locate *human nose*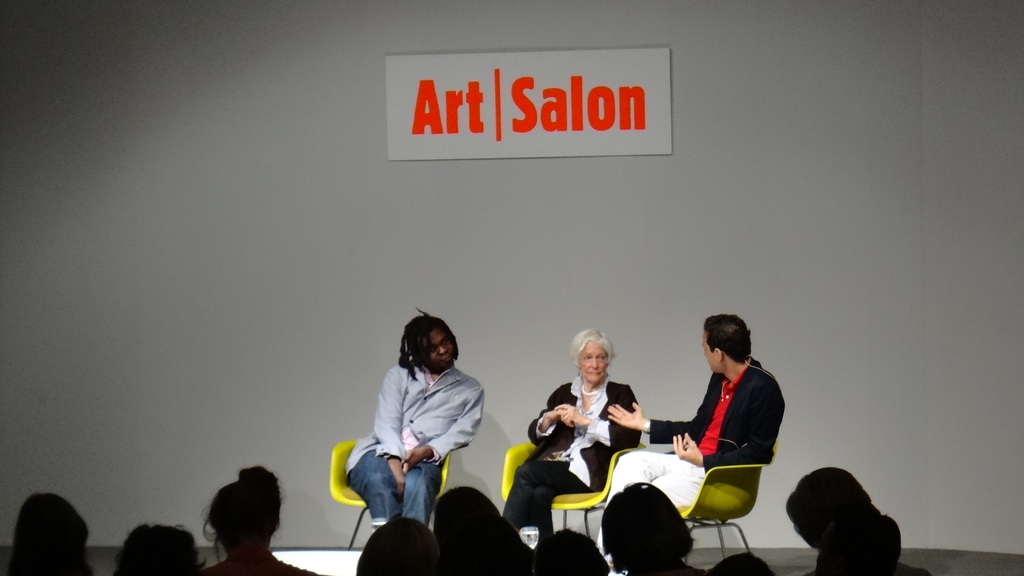
bbox=(590, 357, 600, 370)
